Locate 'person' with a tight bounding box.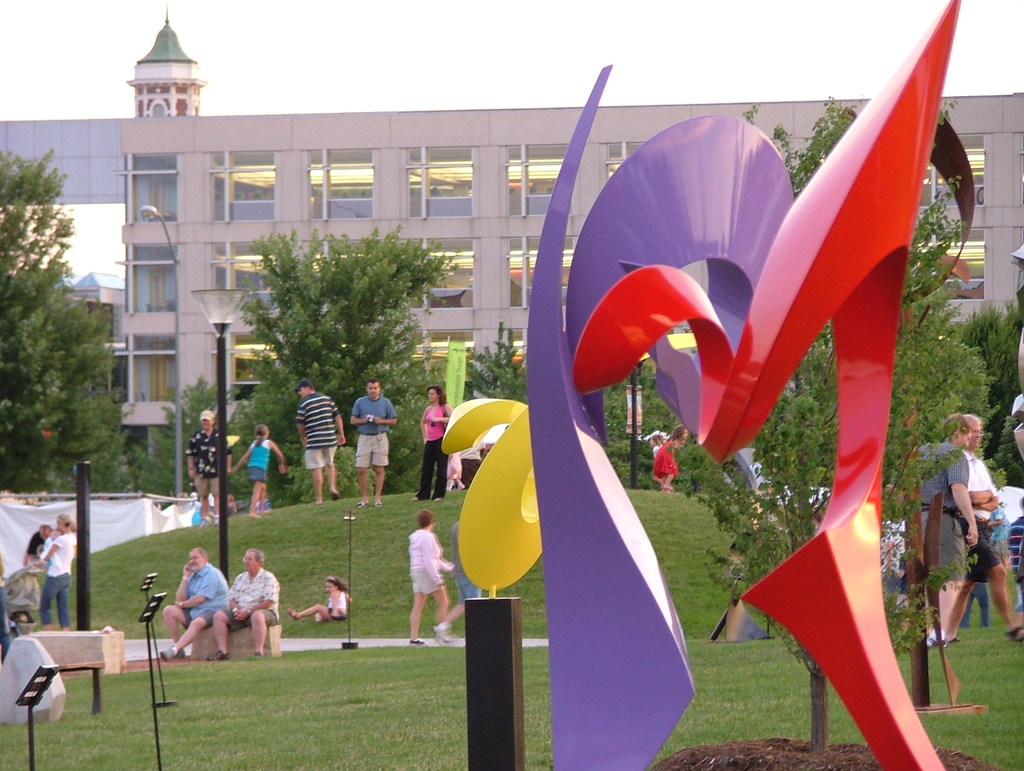
detection(15, 525, 53, 612).
